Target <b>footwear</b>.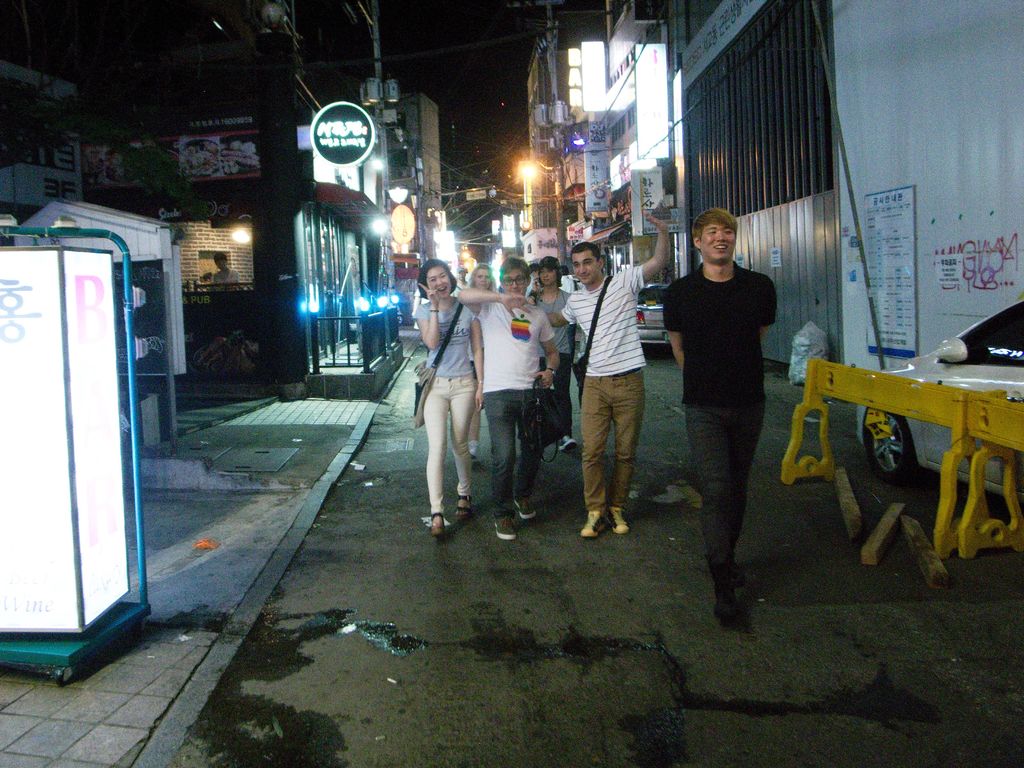
Target region: 710, 600, 737, 627.
